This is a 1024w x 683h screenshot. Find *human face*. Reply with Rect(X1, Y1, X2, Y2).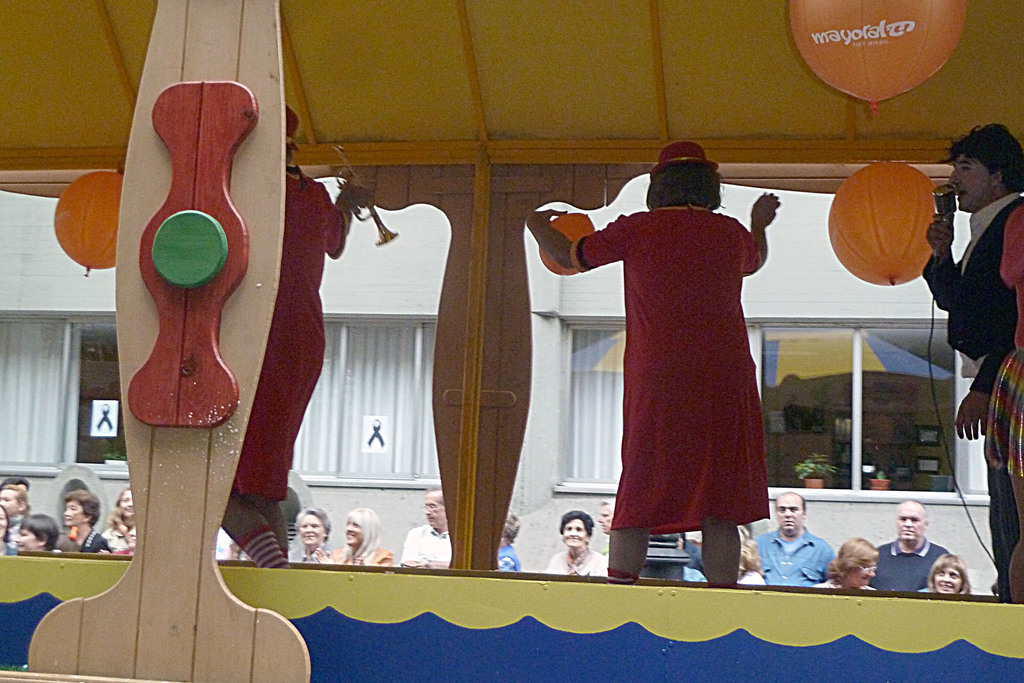
Rect(58, 496, 81, 520).
